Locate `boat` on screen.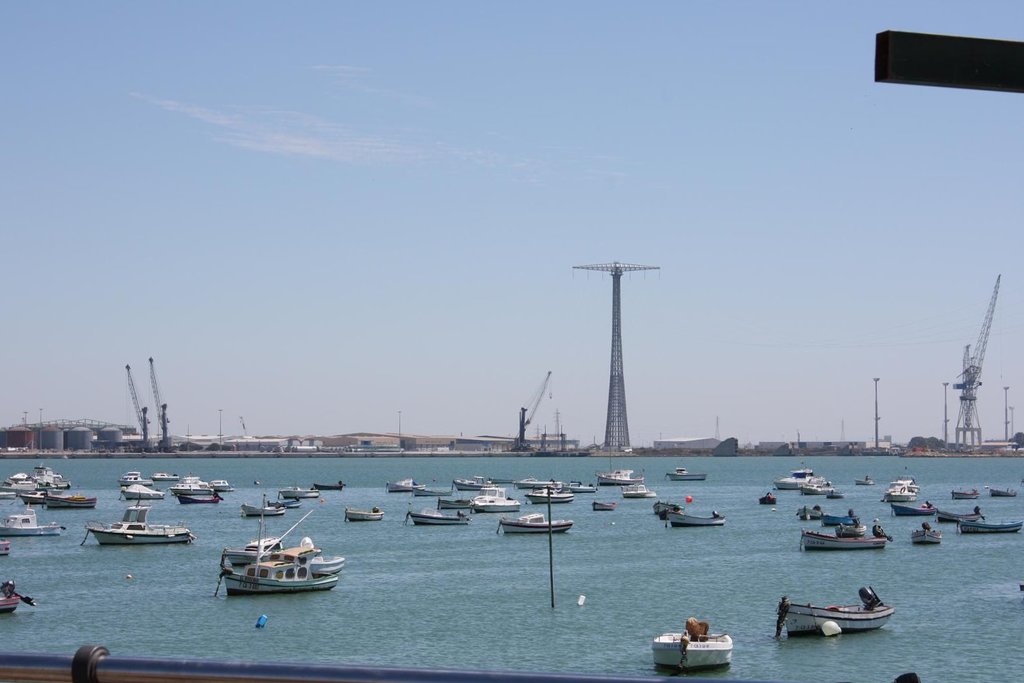
On screen at left=825, top=489, right=856, bottom=499.
